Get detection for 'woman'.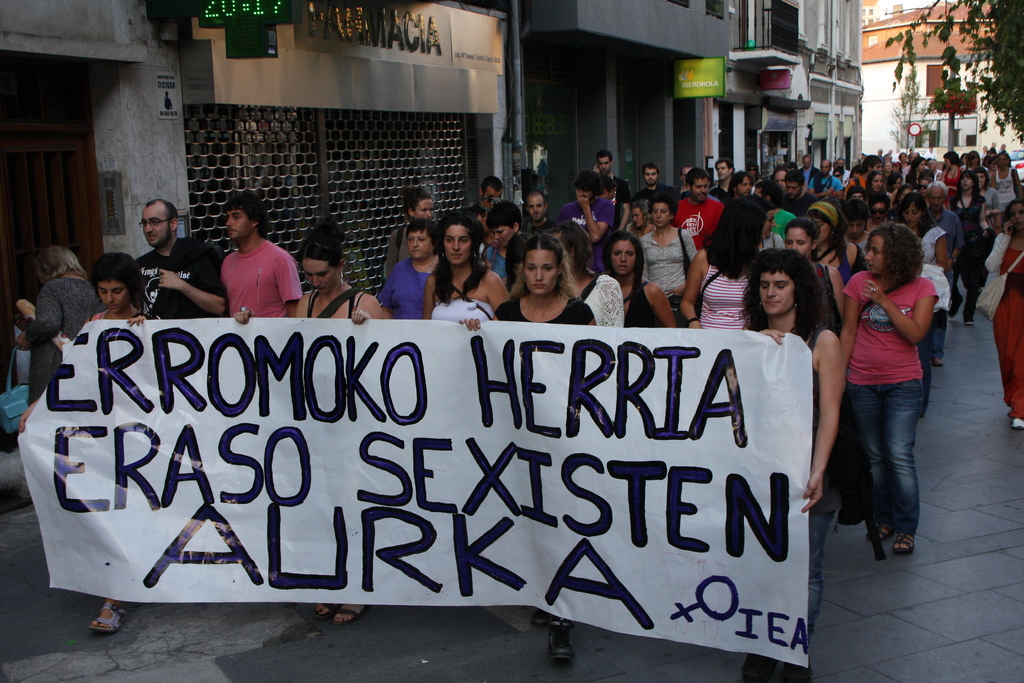
Detection: <box>865,165,887,199</box>.
